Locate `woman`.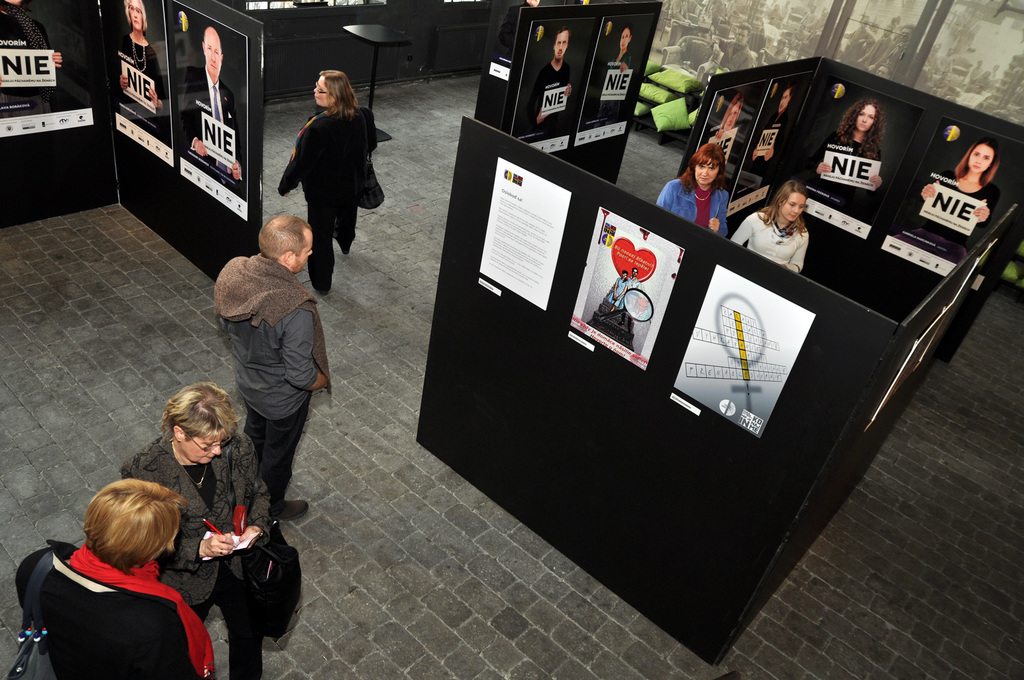
Bounding box: crop(118, 0, 163, 111).
